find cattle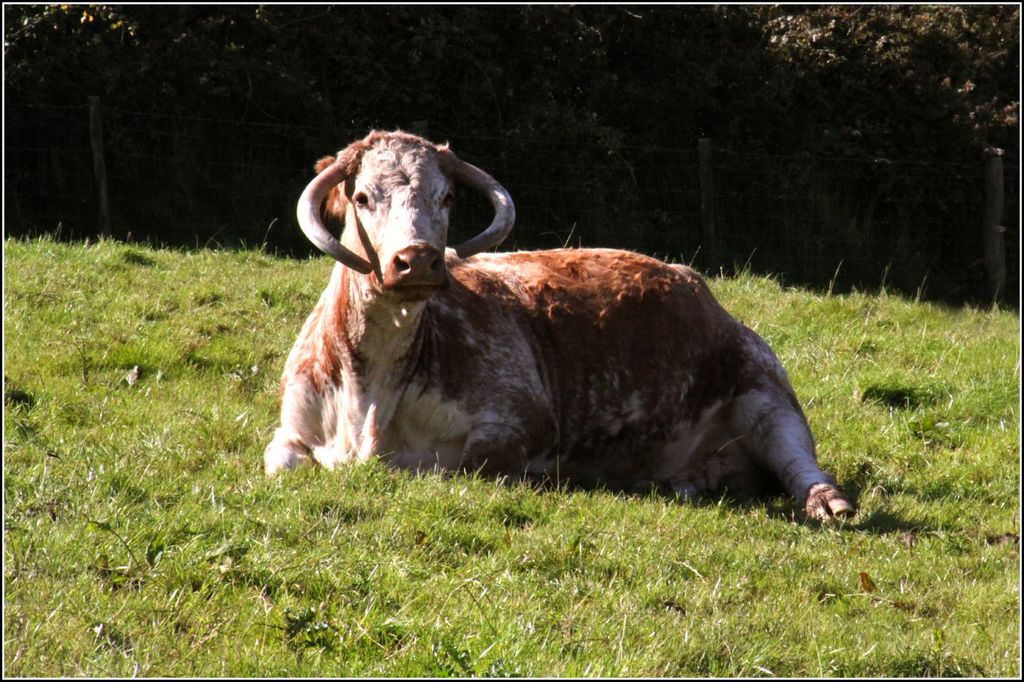
crop(260, 114, 807, 552)
